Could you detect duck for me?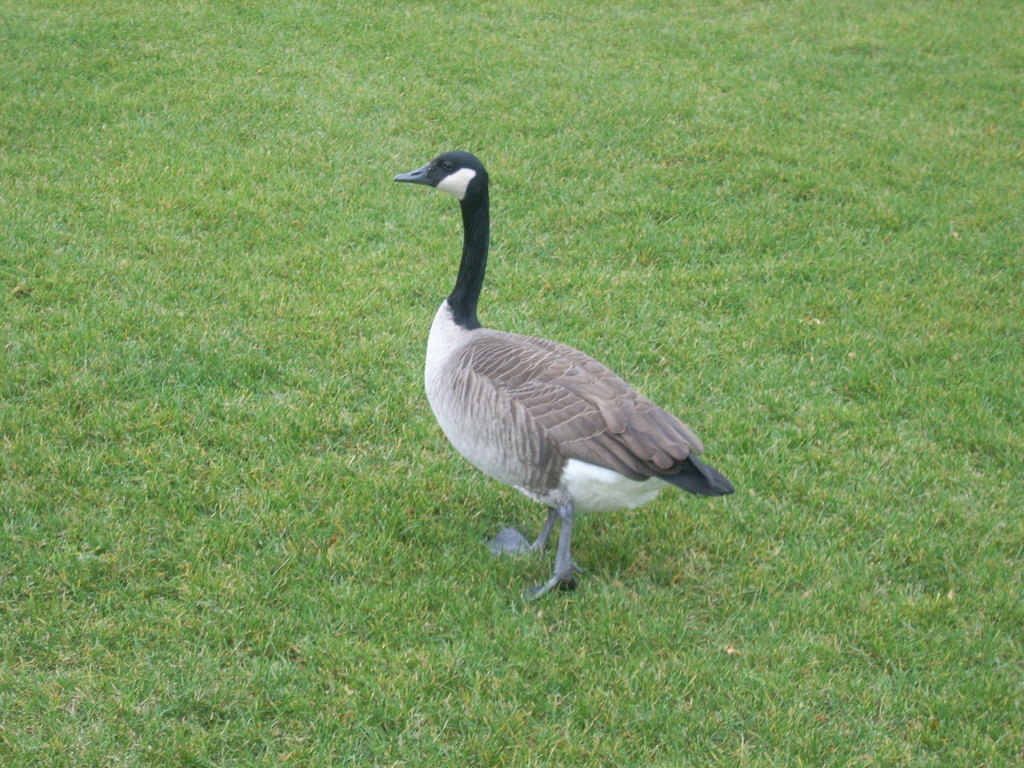
Detection result: rect(382, 140, 765, 618).
